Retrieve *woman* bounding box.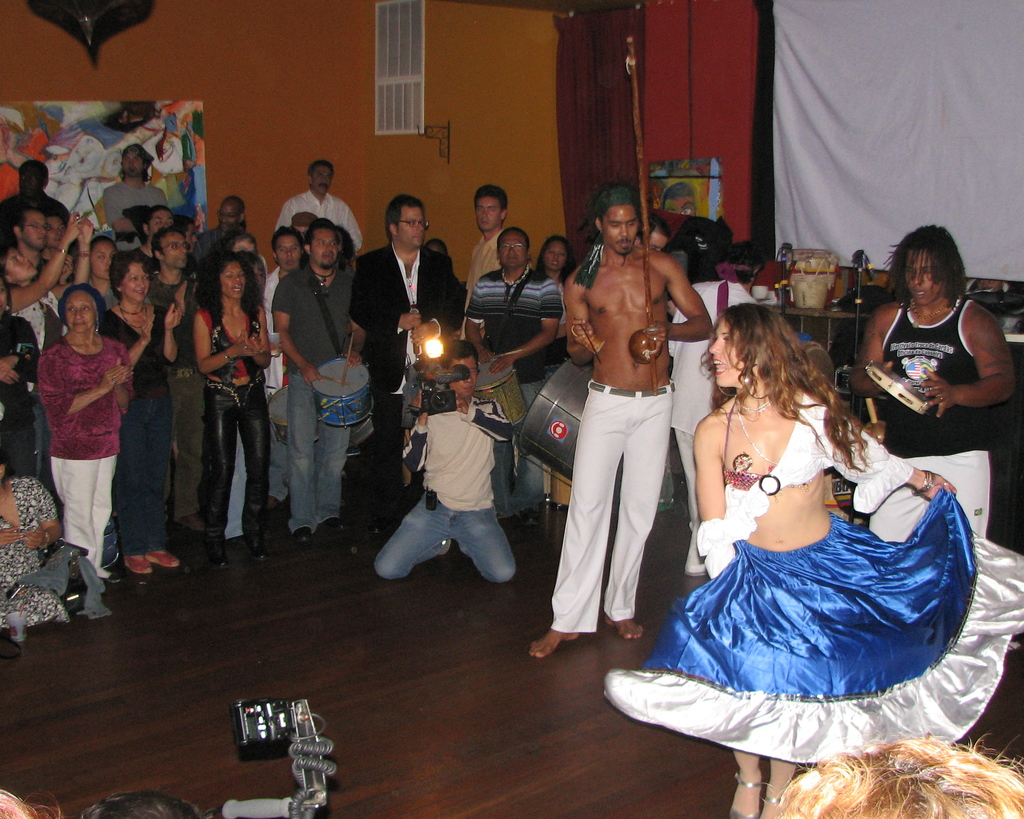
Bounding box: 199/257/276/561.
